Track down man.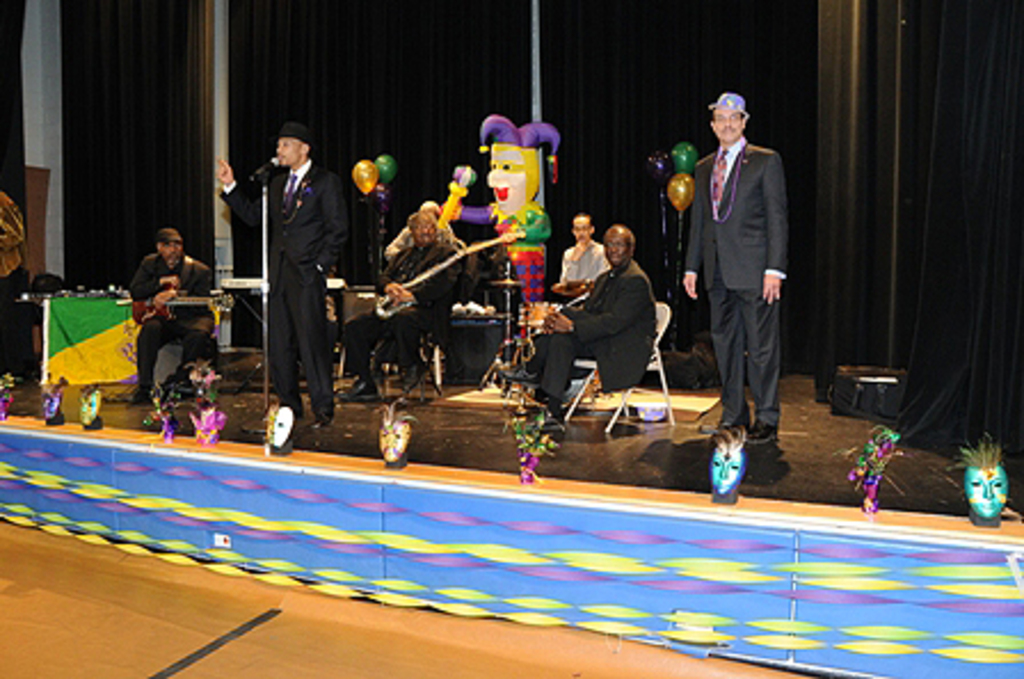
Tracked to region(681, 89, 786, 450).
